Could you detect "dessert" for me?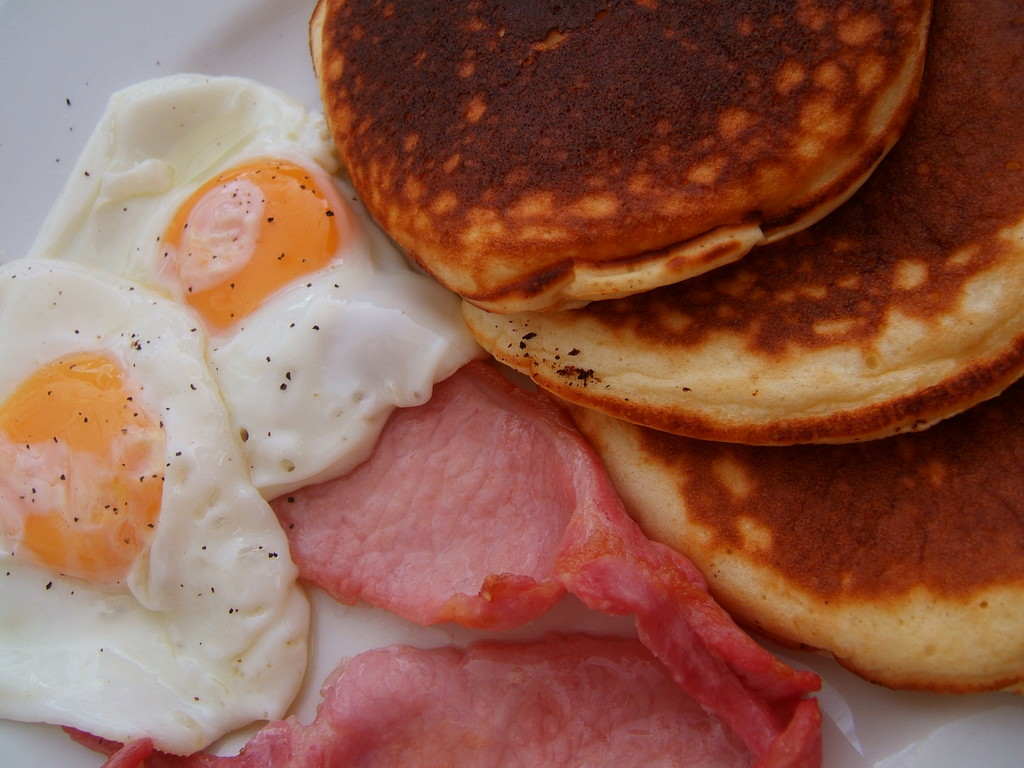
Detection result: x1=3 y1=264 x2=314 y2=755.
